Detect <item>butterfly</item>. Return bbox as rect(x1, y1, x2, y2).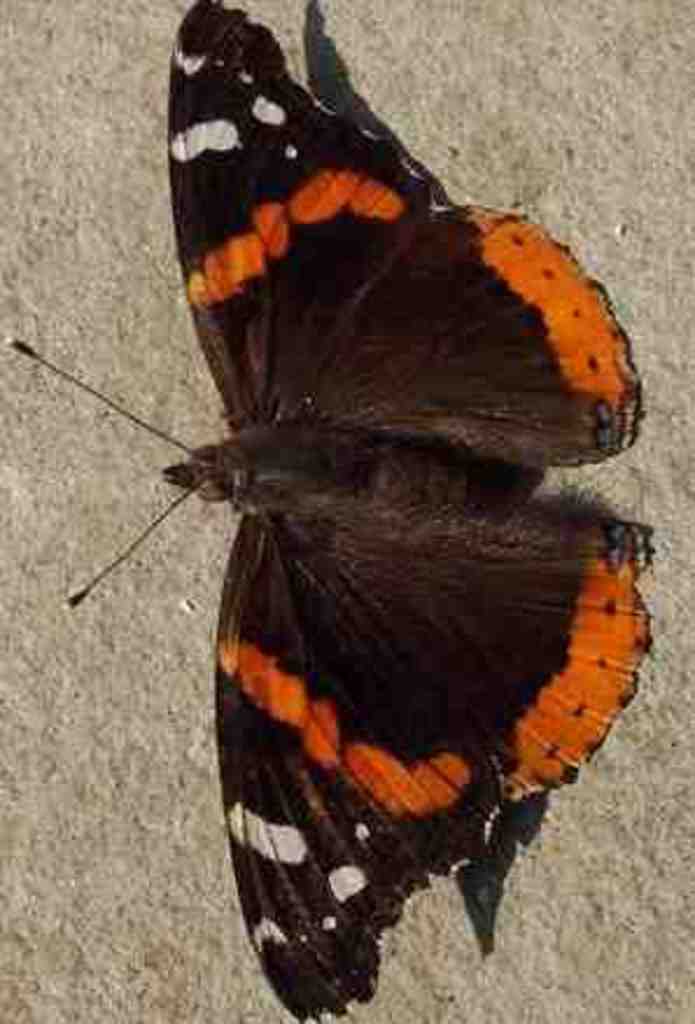
rect(49, 0, 655, 991).
